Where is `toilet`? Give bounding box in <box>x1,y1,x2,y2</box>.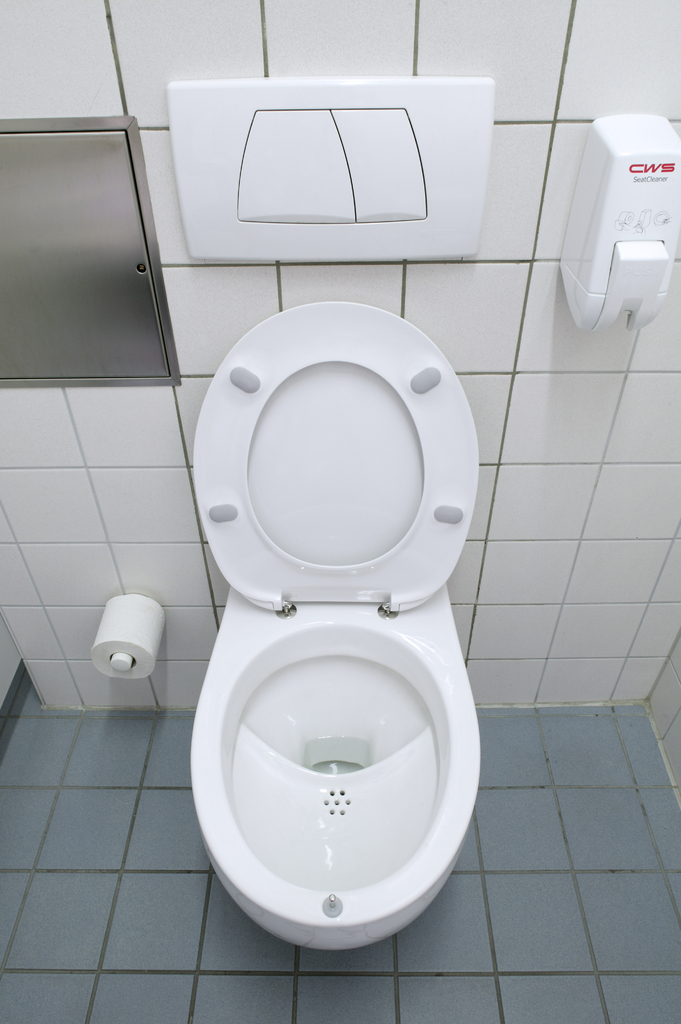
<box>181,289,488,956</box>.
